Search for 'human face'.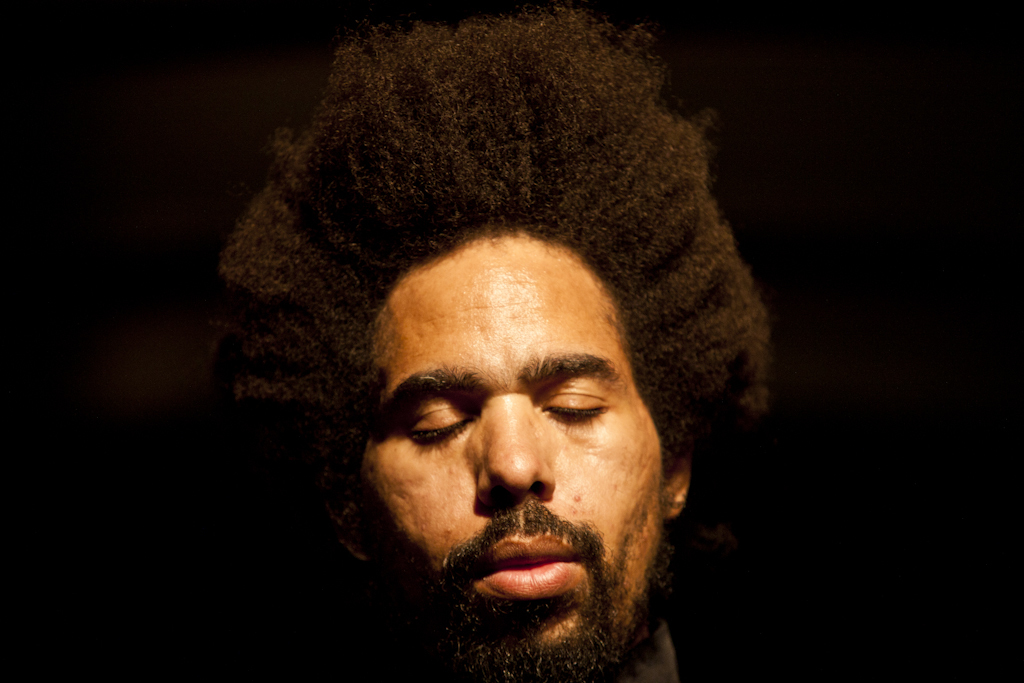
Found at 347:224:678:682.
